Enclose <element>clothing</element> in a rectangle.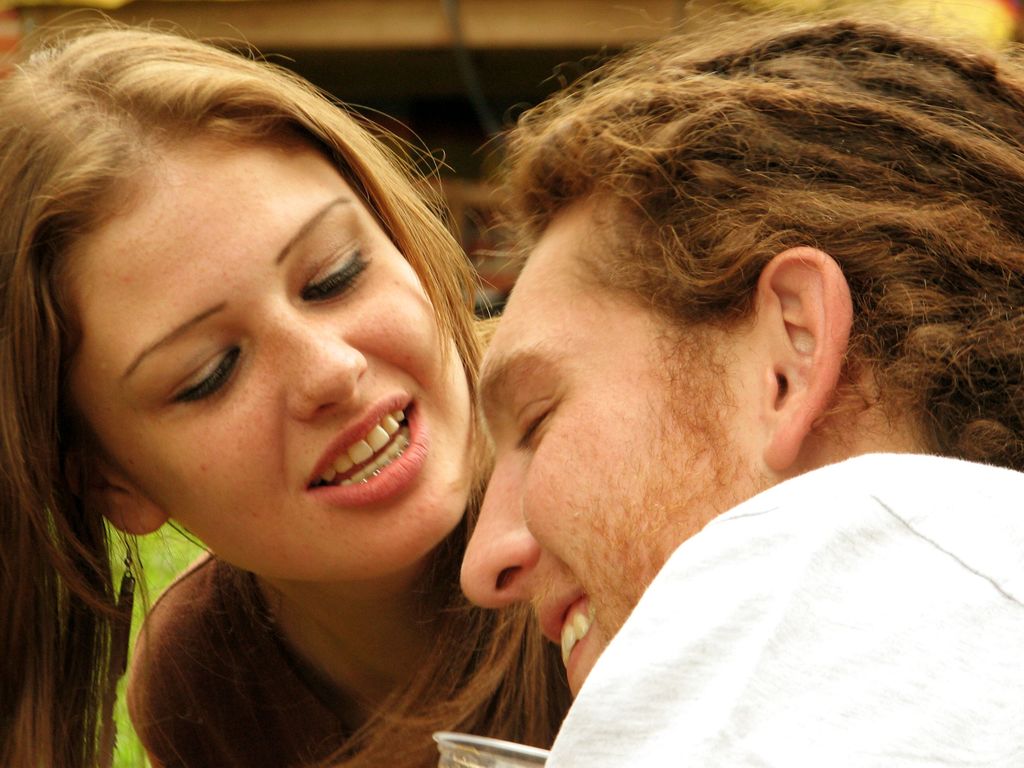
<region>123, 549, 571, 767</region>.
